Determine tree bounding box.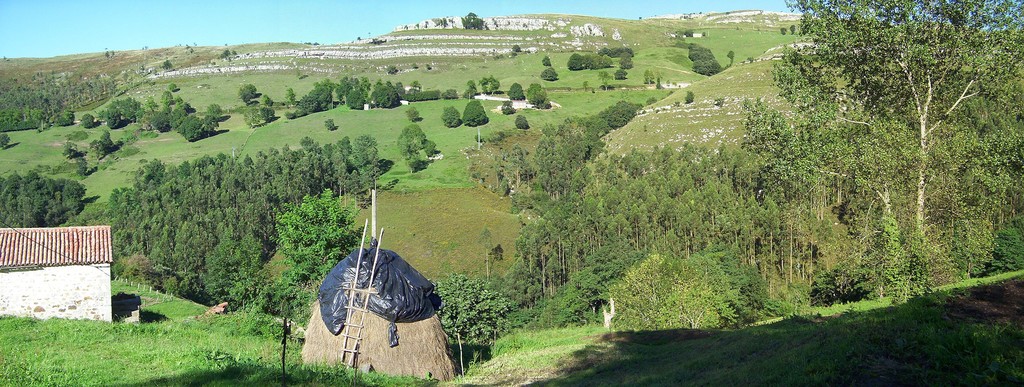
Determined: 367, 38, 385, 45.
